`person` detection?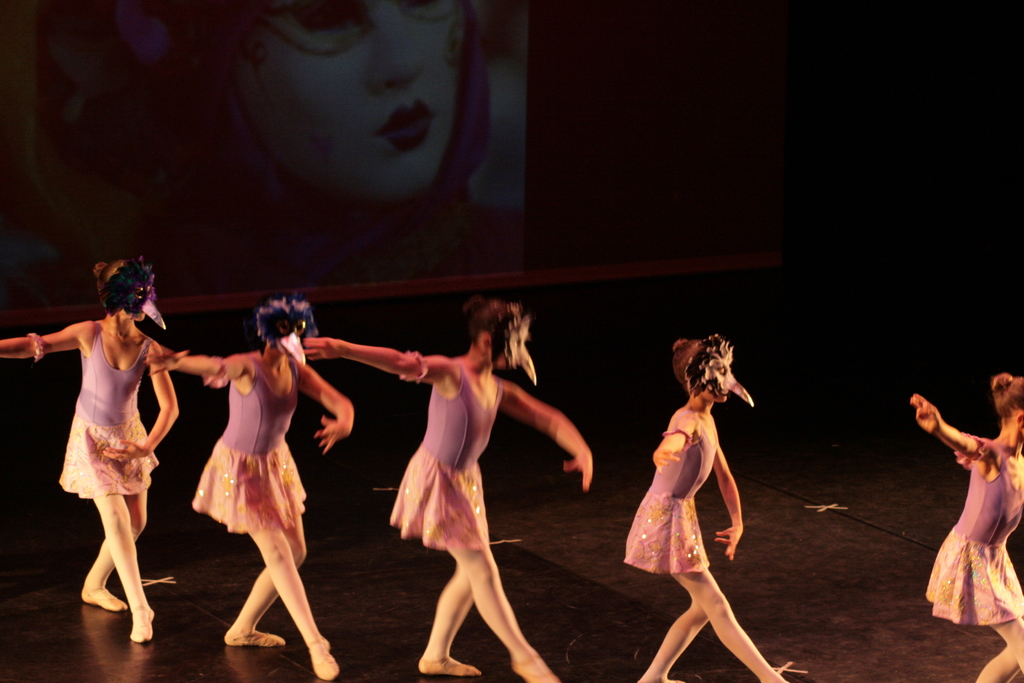
l=623, t=338, r=804, b=682
